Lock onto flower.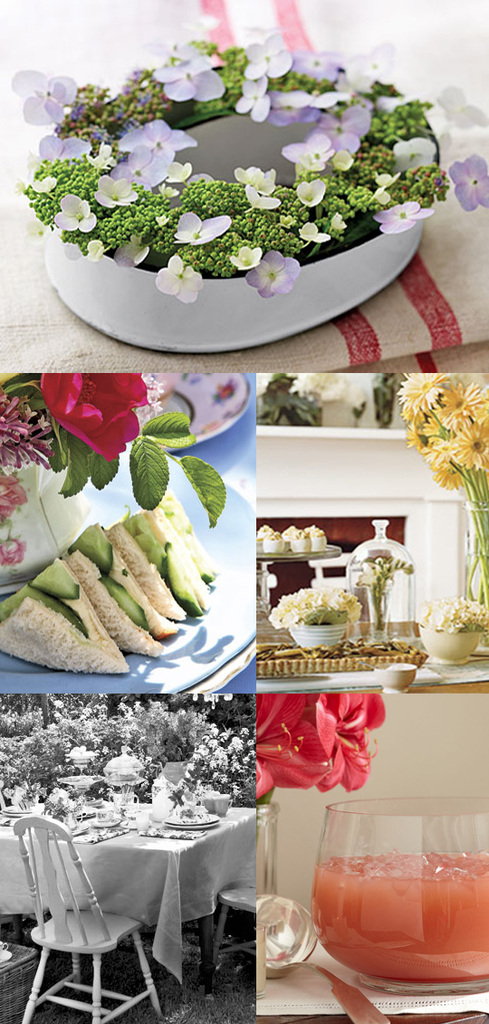
Locked: x1=153 y1=253 x2=211 y2=303.
